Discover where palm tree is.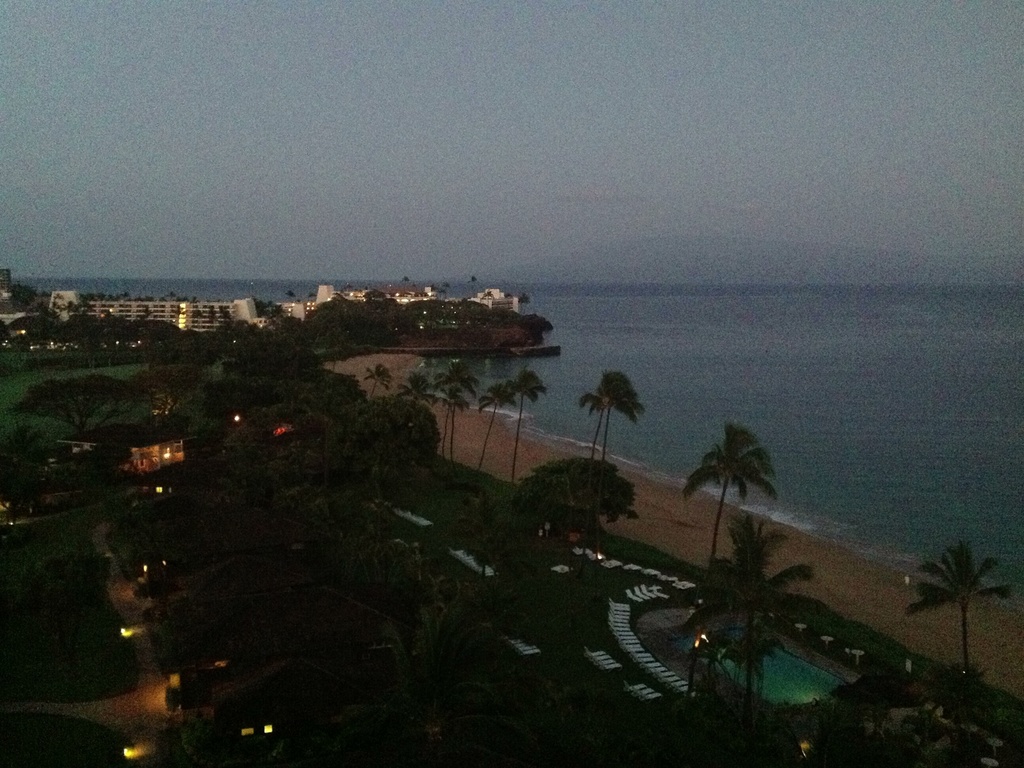
Discovered at rect(506, 369, 543, 486).
